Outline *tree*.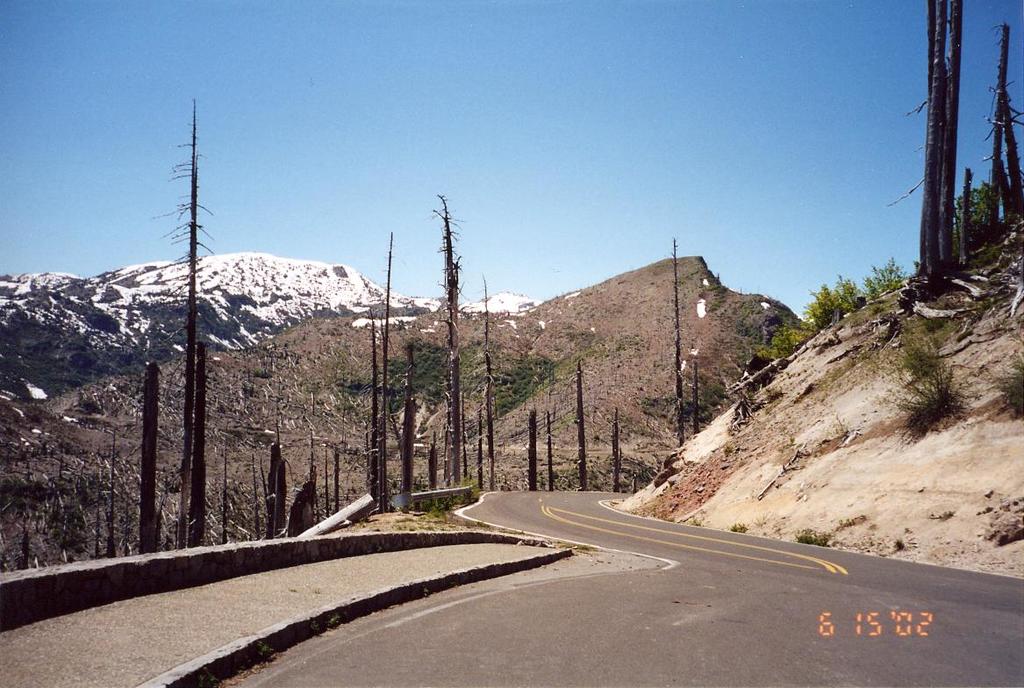
Outline: bbox=(311, 388, 314, 416).
